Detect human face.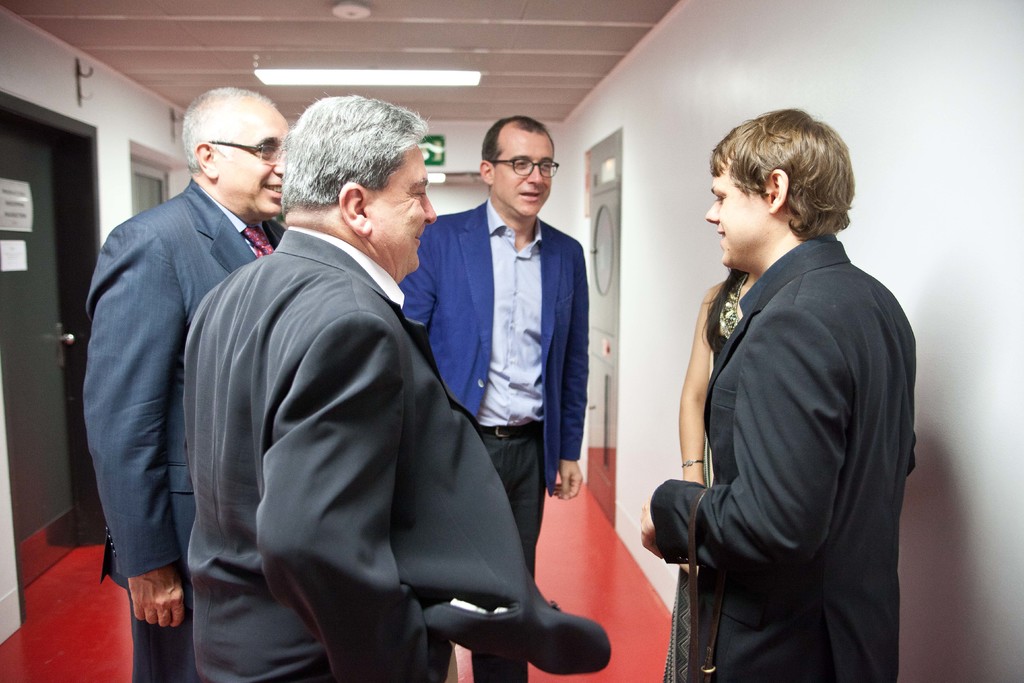
Detected at box=[218, 104, 291, 212].
